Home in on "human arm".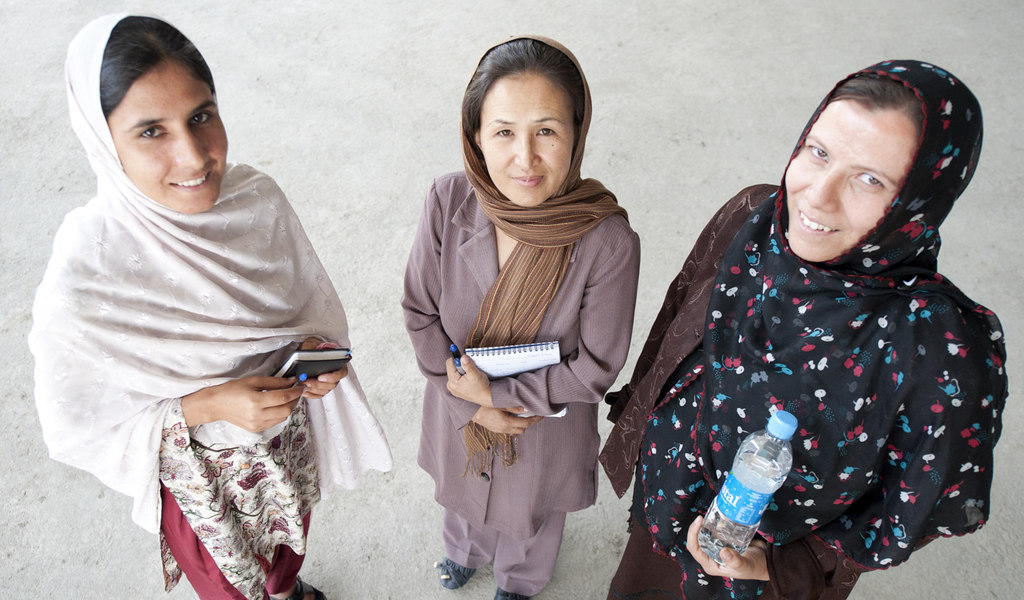
Homed in at box(603, 190, 761, 464).
